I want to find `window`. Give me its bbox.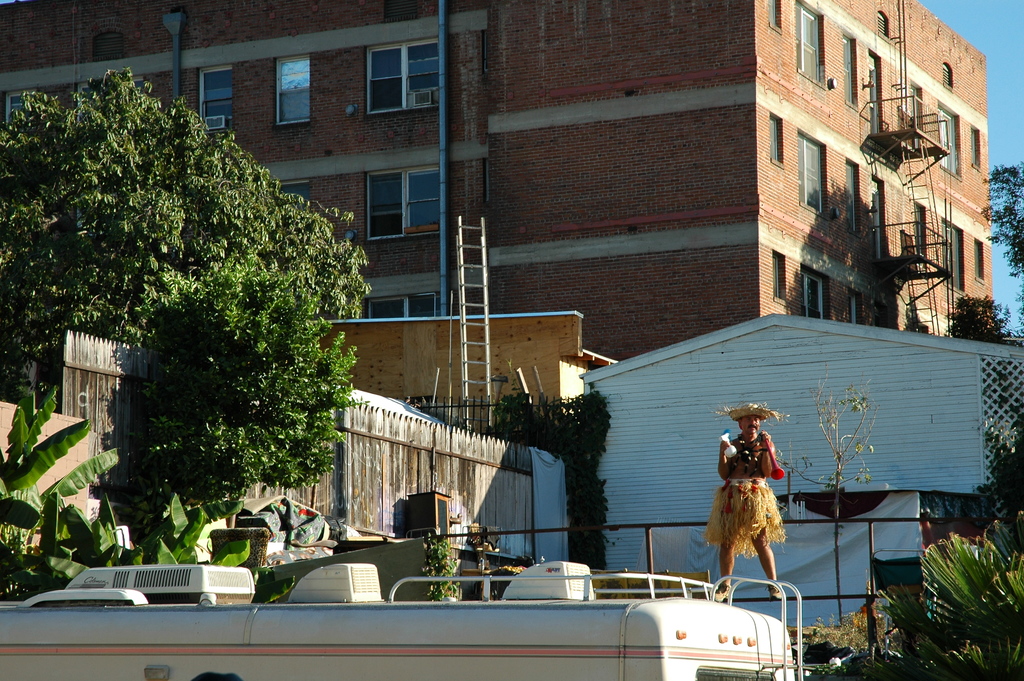
rect(939, 106, 961, 174).
